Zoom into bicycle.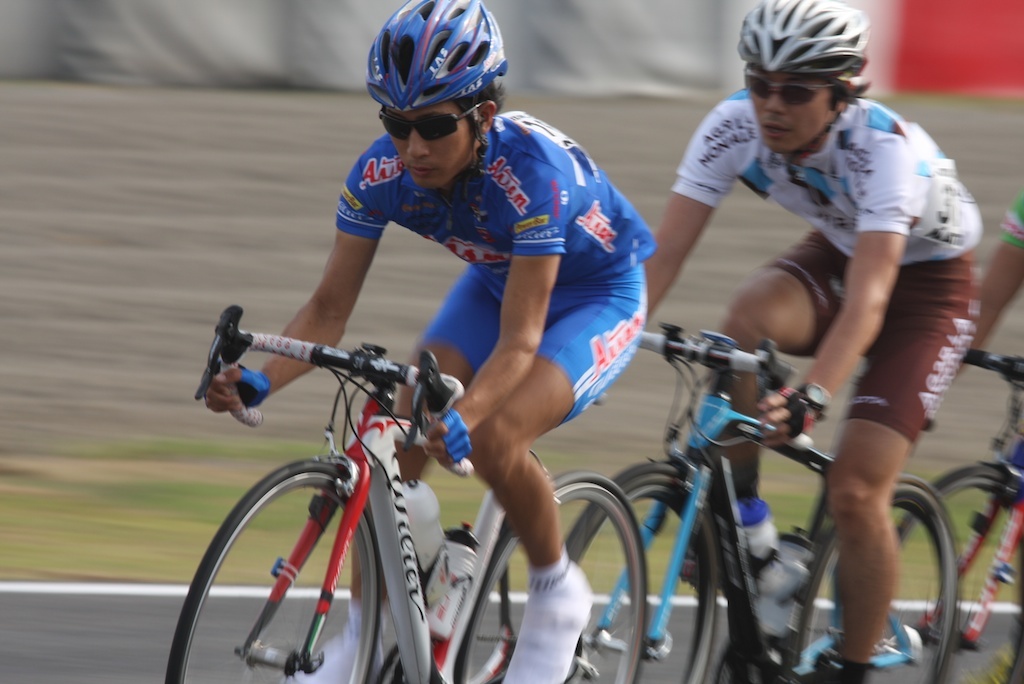
Zoom target: x1=559 y1=302 x2=924 y2=678.
